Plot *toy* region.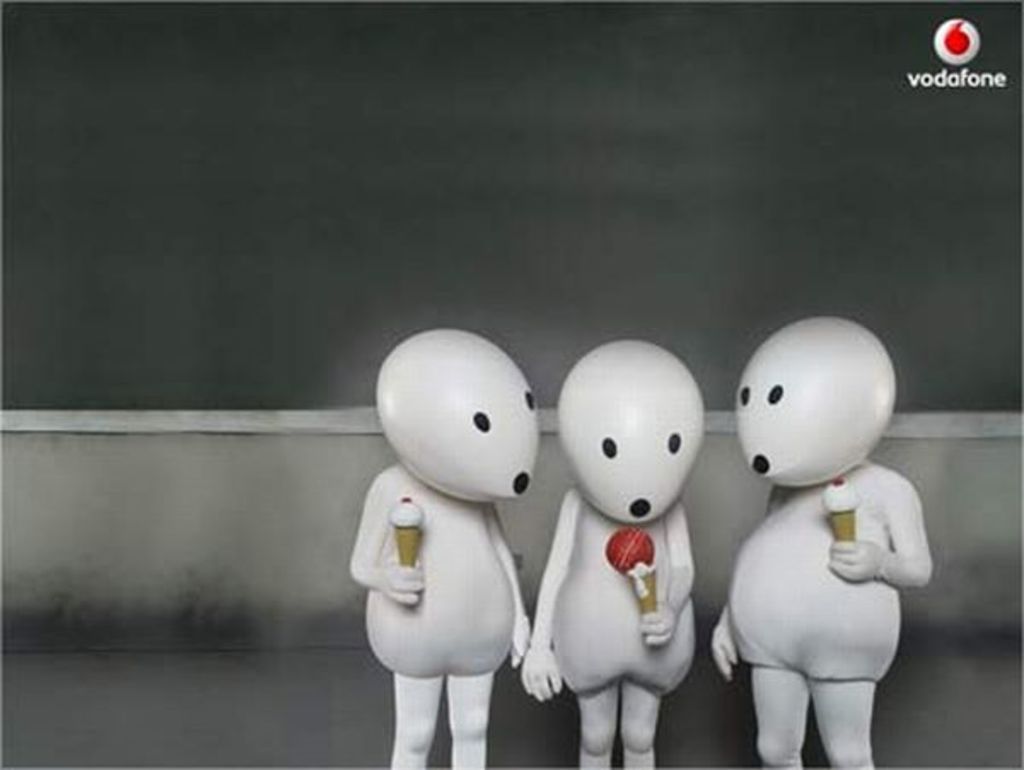
Plotted at 505:336:701:765.
